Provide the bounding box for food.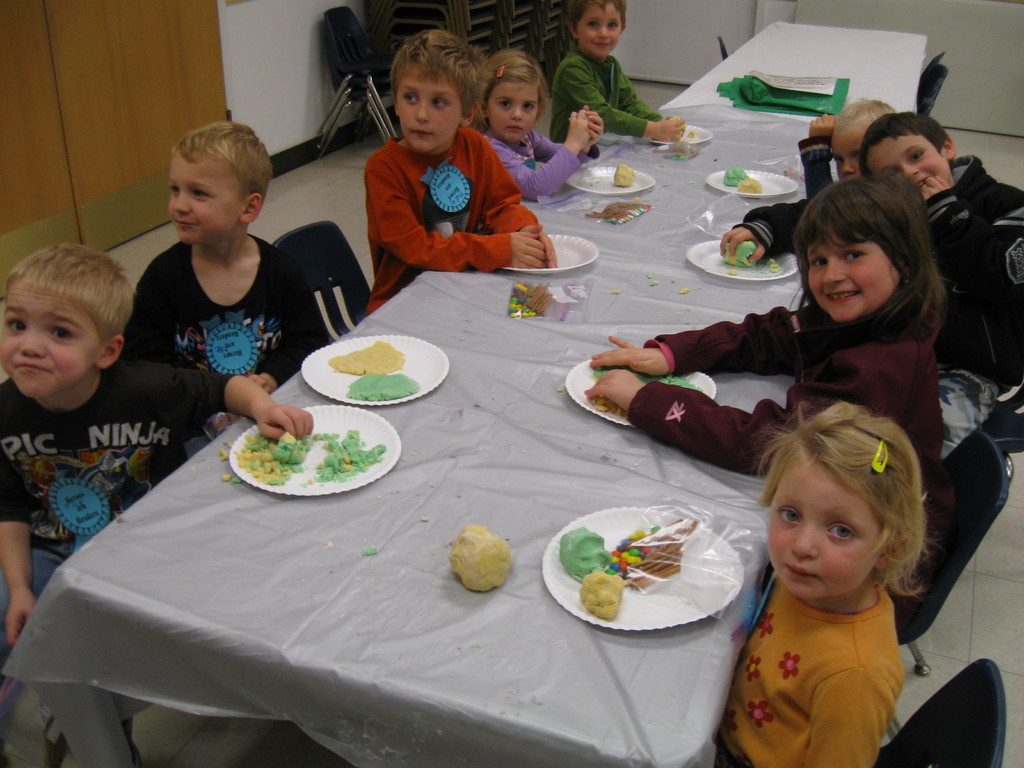
bbox=[326, 339, 408, 374].
